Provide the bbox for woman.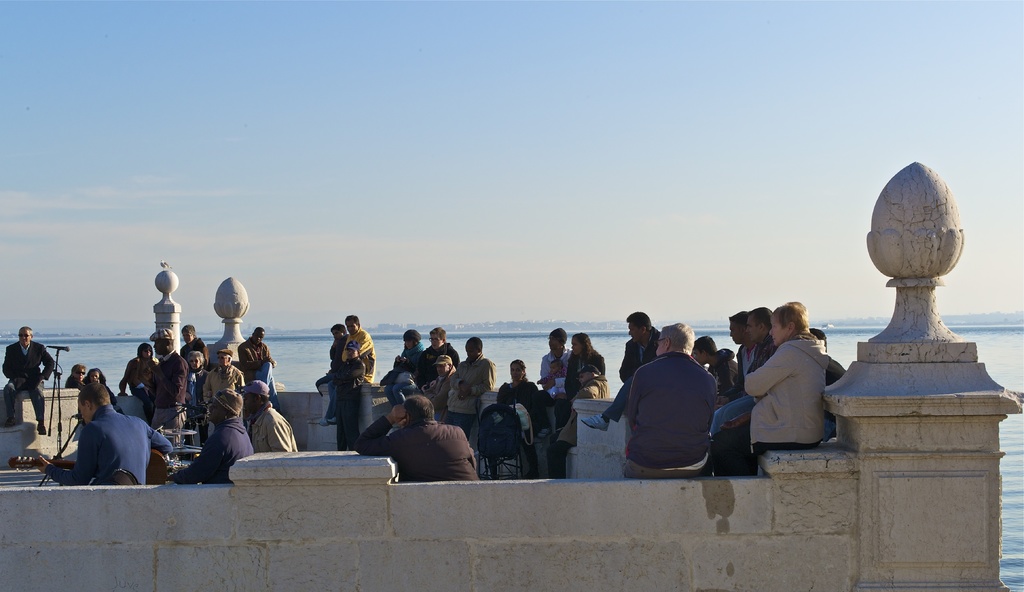
box(65, 361, 88, 393).
